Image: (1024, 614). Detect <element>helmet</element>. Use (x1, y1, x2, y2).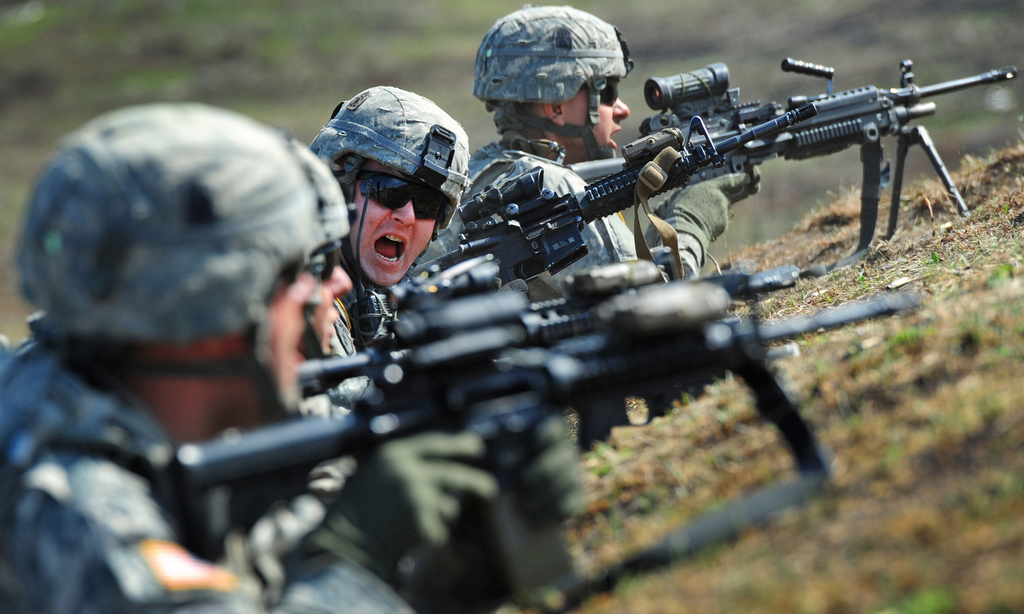
(465, 0, 638, 161).
